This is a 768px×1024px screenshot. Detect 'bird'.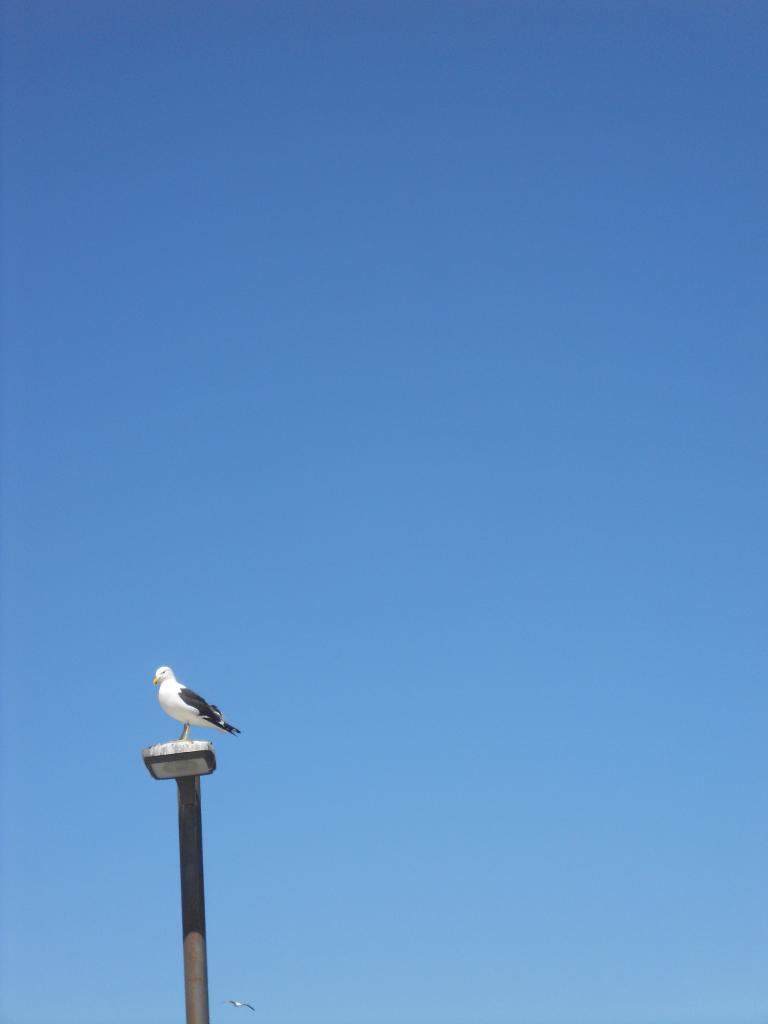
<bbox>141, 671, 236, 756</bbox>.
